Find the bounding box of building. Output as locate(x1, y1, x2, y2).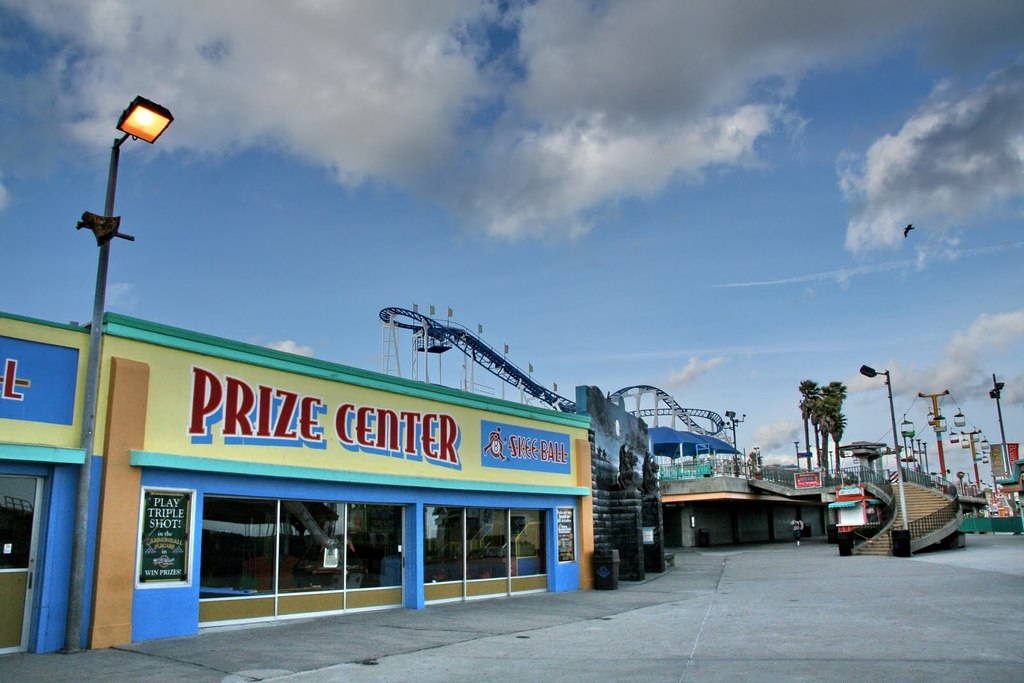
locate(572, 385, 972, 591).
